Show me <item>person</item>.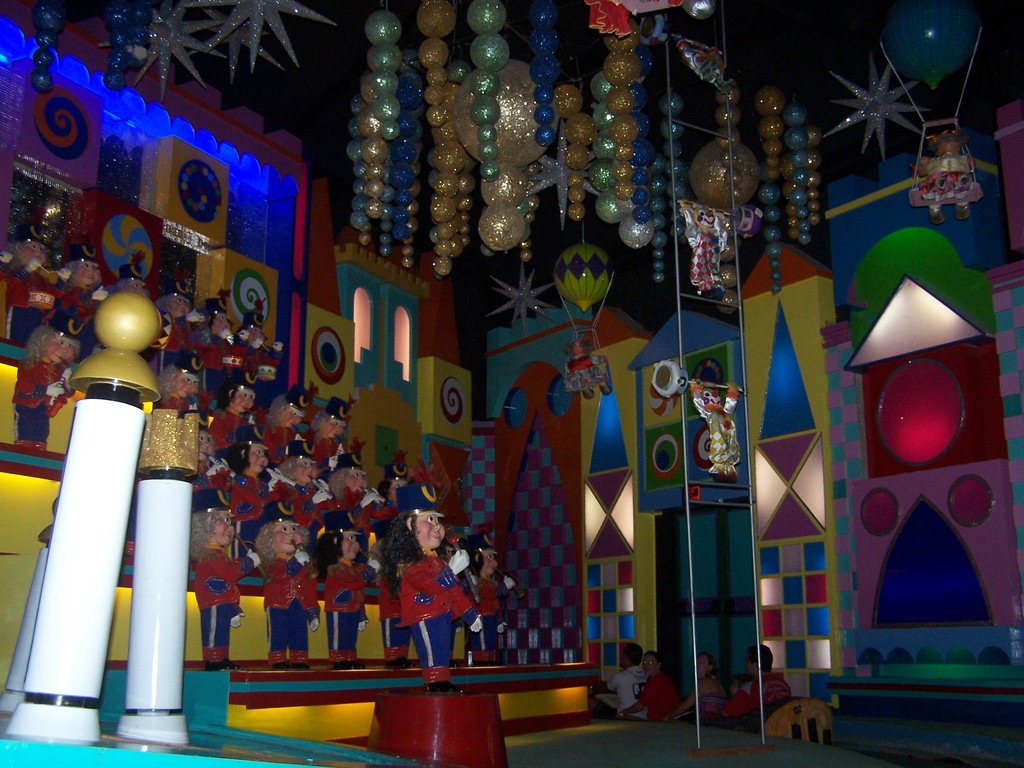
<item>person</item> is here: bbox(380, 478, 487, 687).
